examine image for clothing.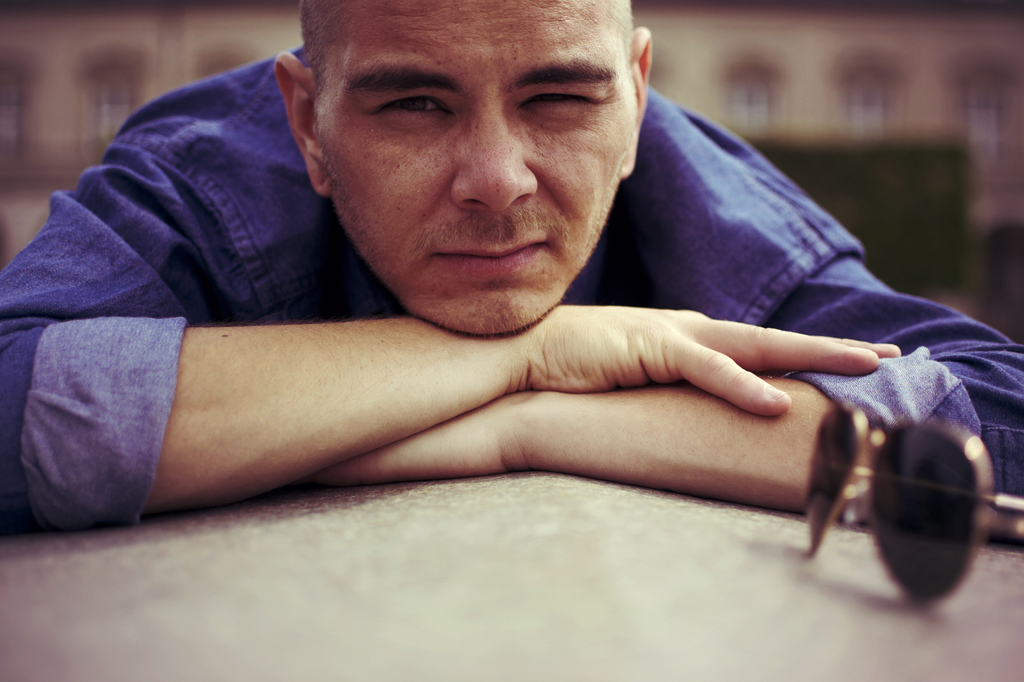
Examination result: select_region(24, 64, 1021, 563).
